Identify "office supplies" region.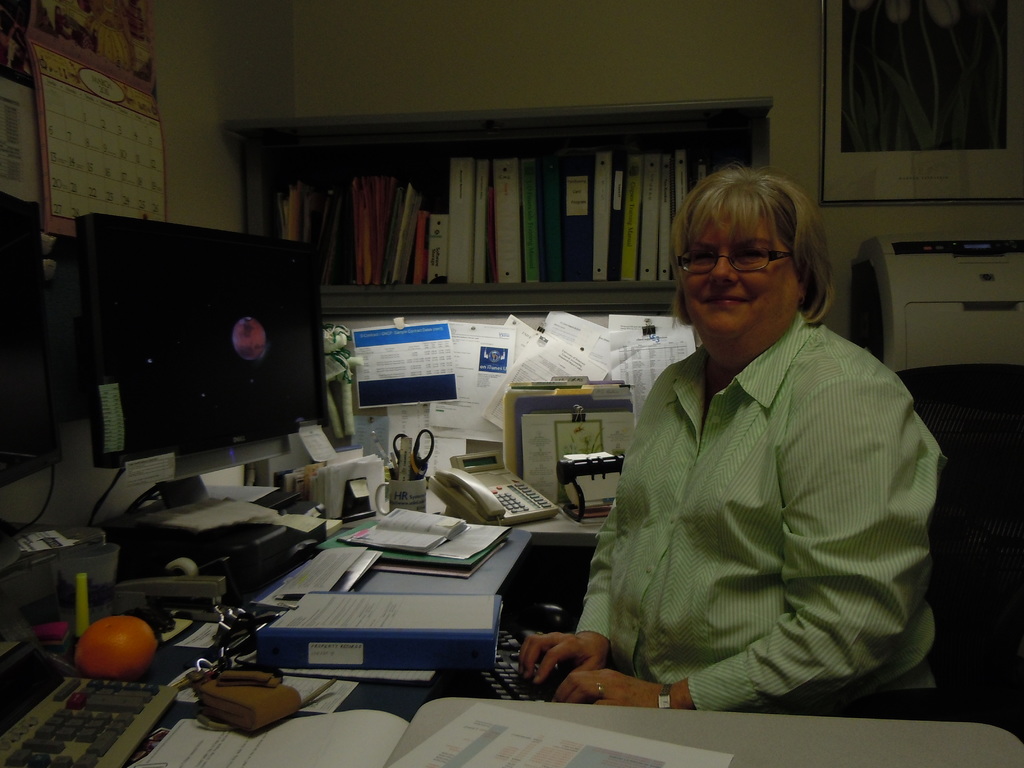
Region: rect(10, 643, 193, 767).
